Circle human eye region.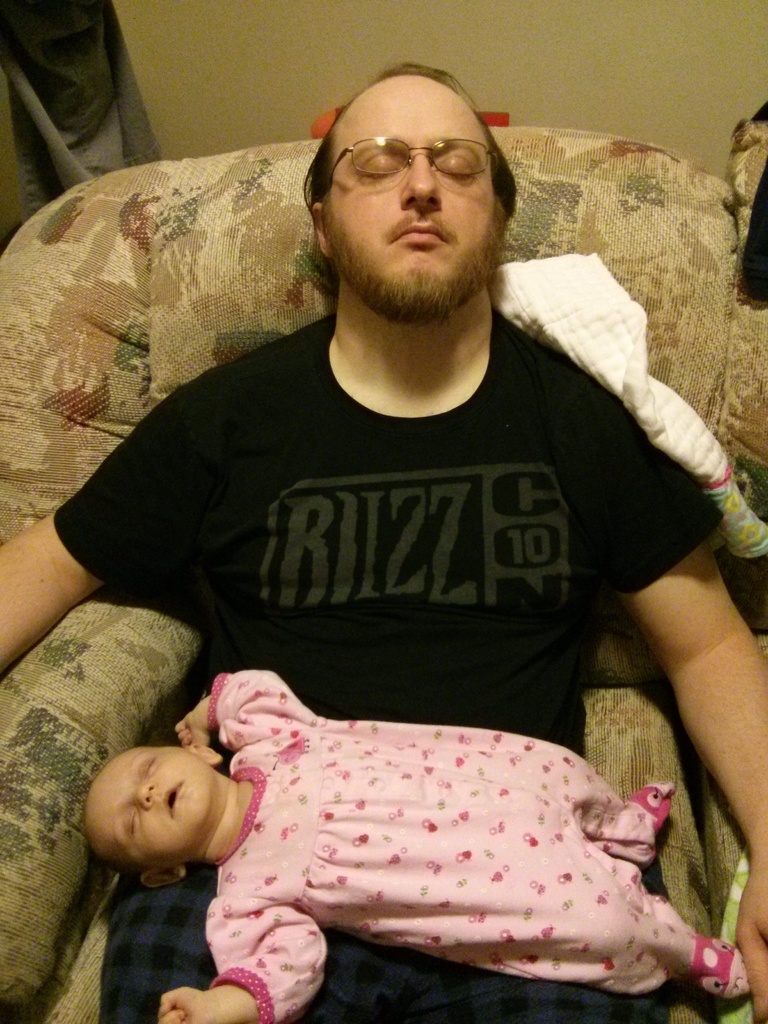
Region: (111, 804, 147, 845).
